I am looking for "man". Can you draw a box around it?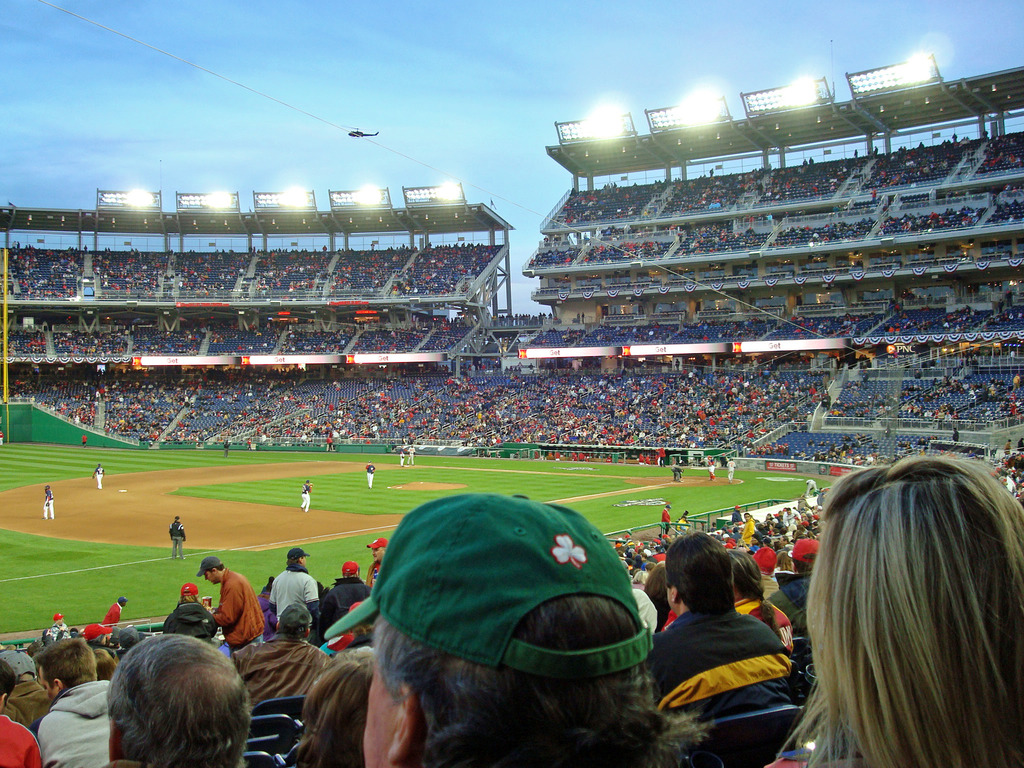
Sure, the bounding box is {"left": 25, "top": 639, "right": 112, "bottom": 767}.
